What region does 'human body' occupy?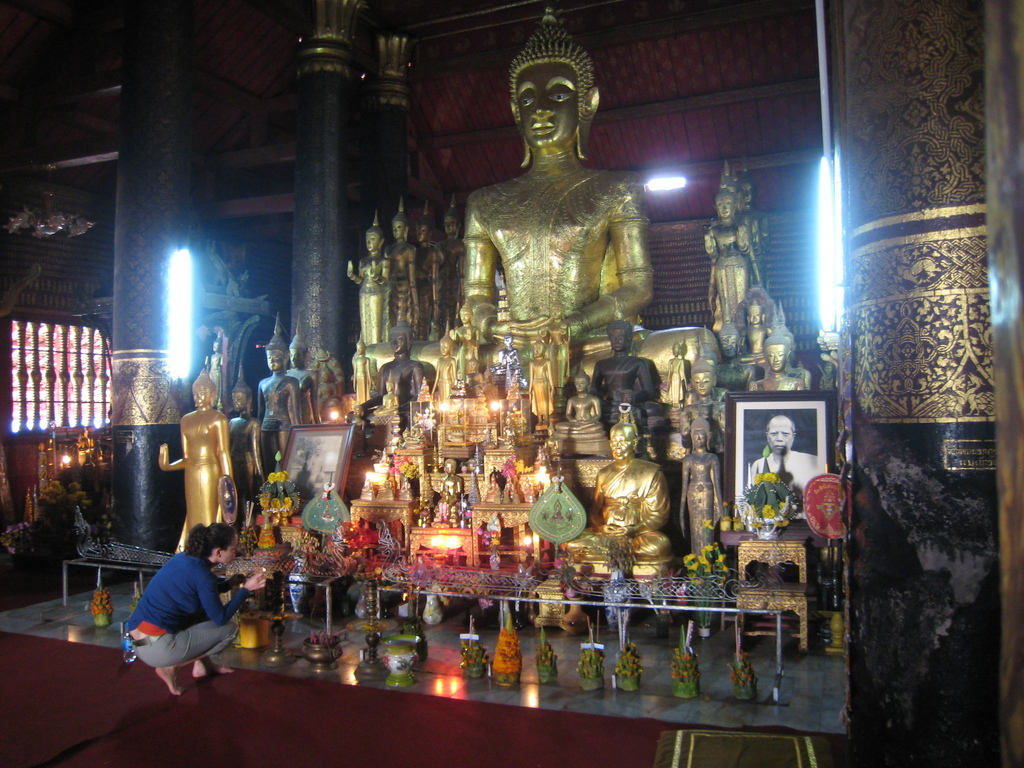
box(556, 409, 666, 566).
